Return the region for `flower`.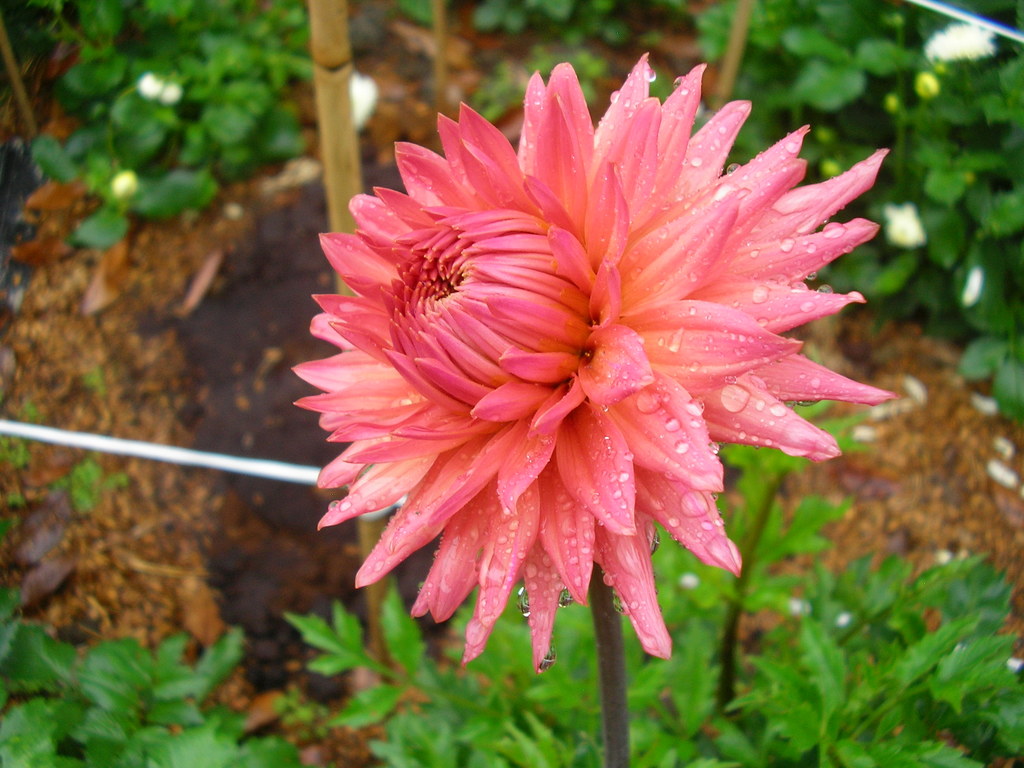
<region>135, 70, 161, 97</region>.
